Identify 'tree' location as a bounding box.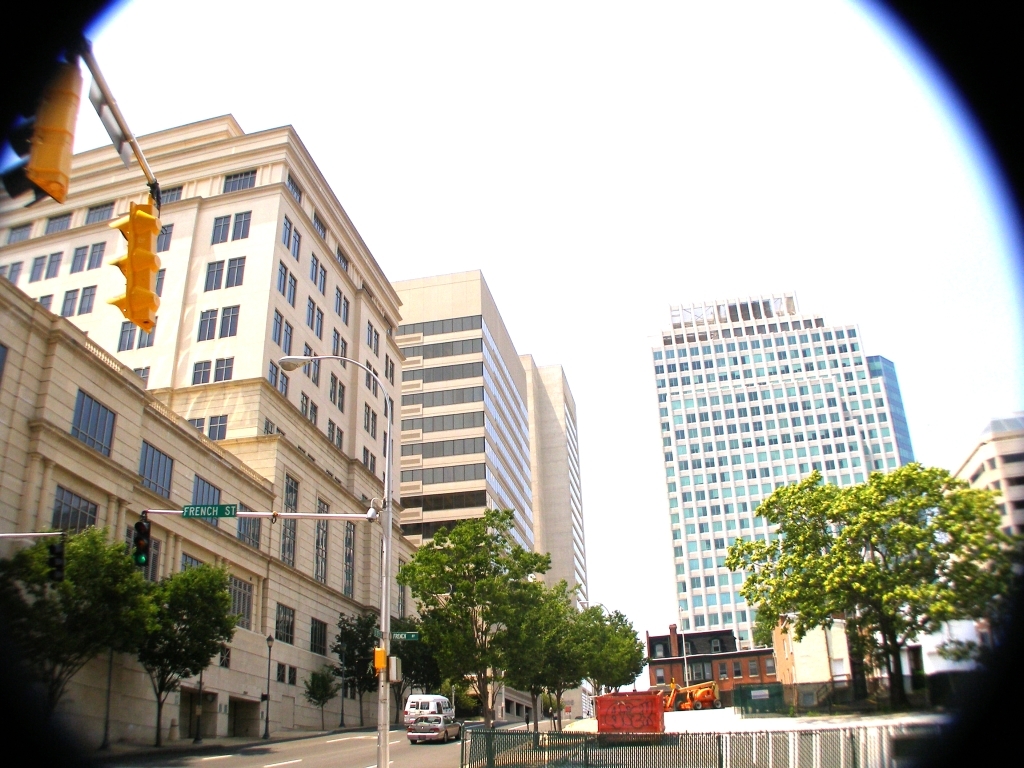
rect(0, 517, 158, 767).
